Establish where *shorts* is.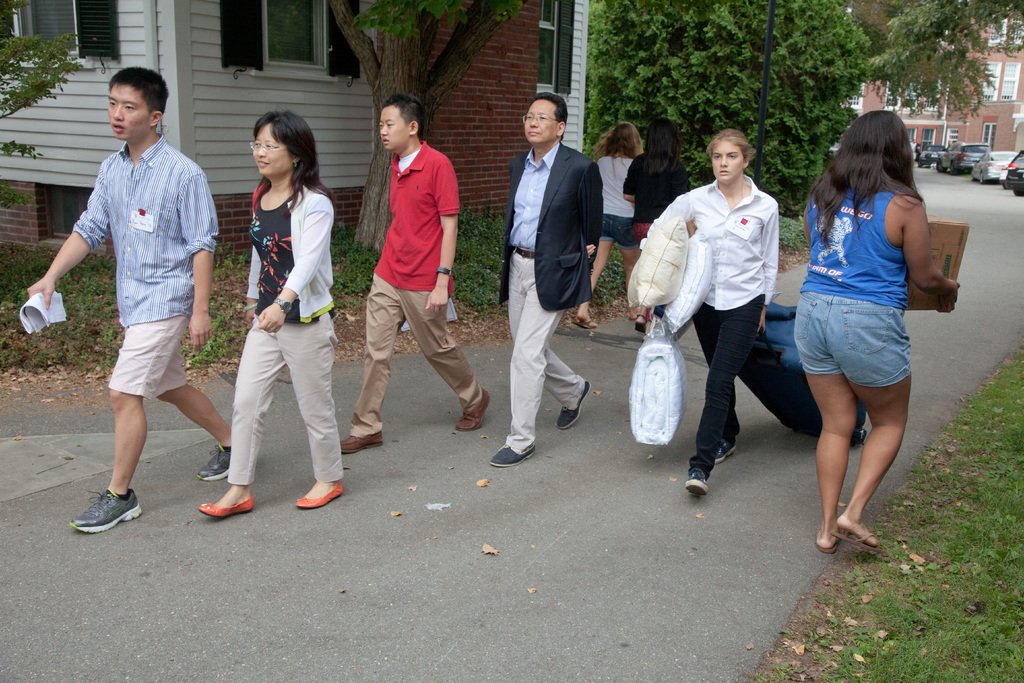
Established at {"x1": 110, "y1": 315, "x2": 189, "y2": 397}.
